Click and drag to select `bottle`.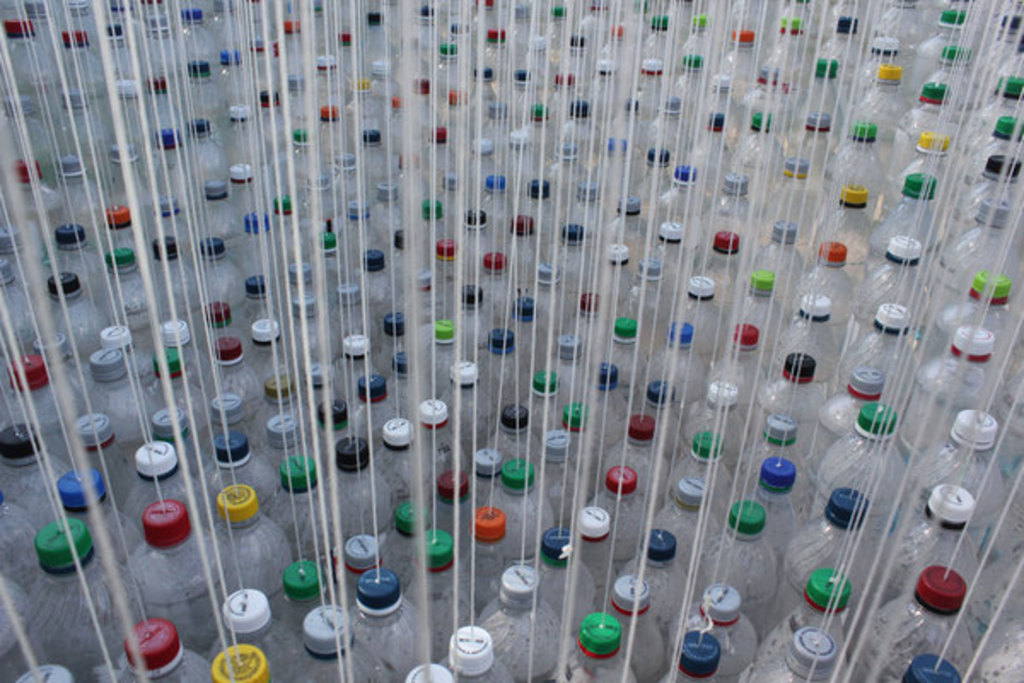
Selection: [26,0,68,61].
